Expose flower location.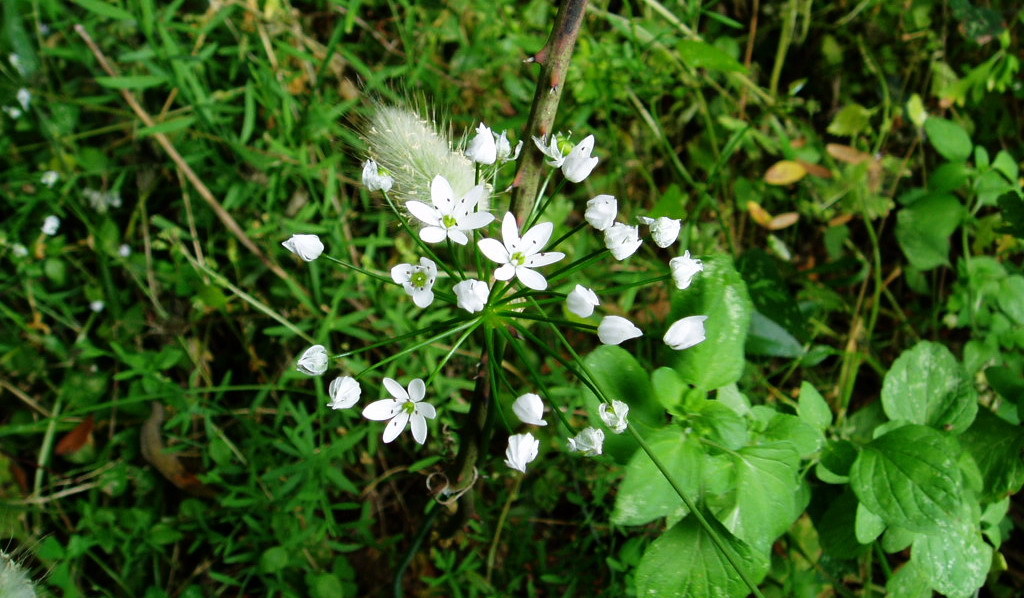
Exposed at locate(569, 286, 598, 316).
